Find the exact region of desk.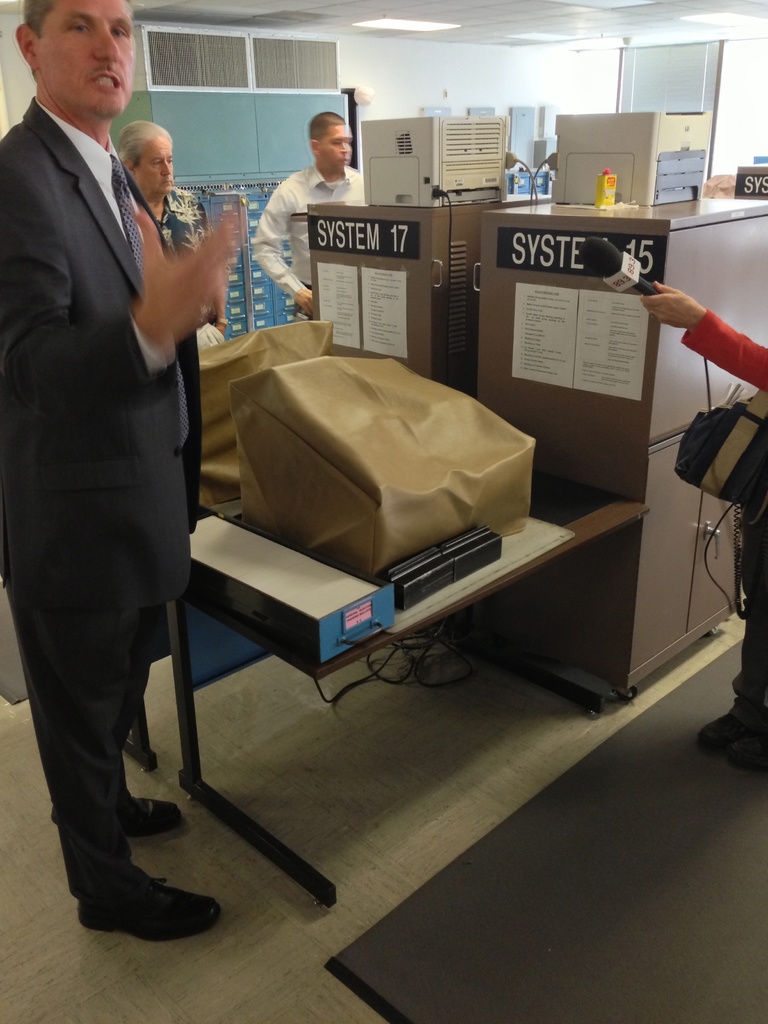
Exact region: select_region(164, 392, 648, 908).
